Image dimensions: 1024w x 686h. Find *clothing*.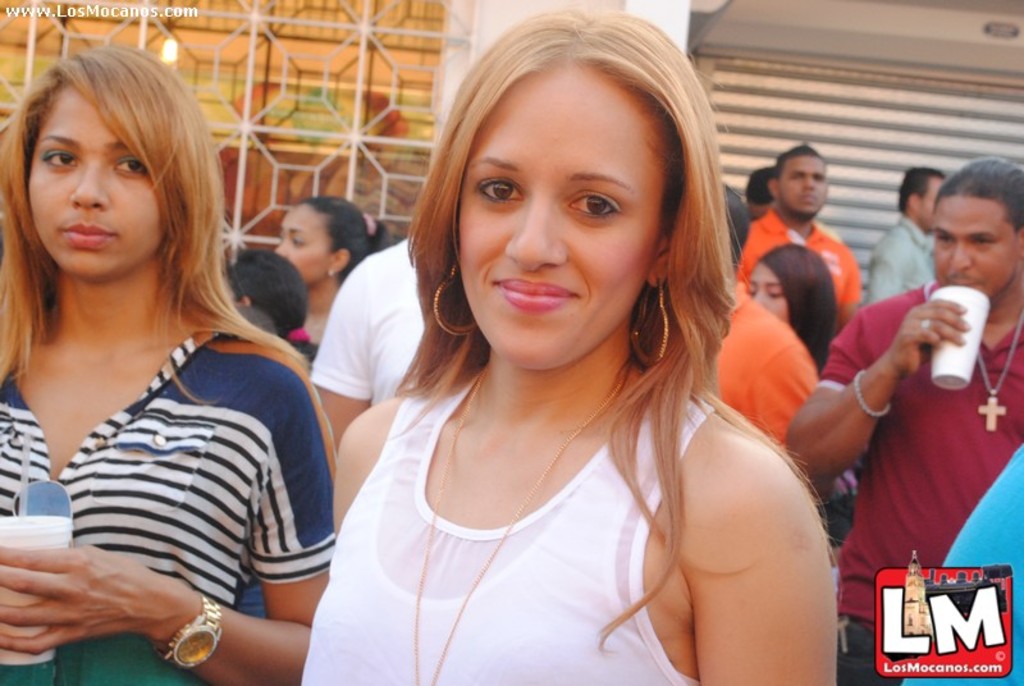
box(305, 242, 429, 403).
